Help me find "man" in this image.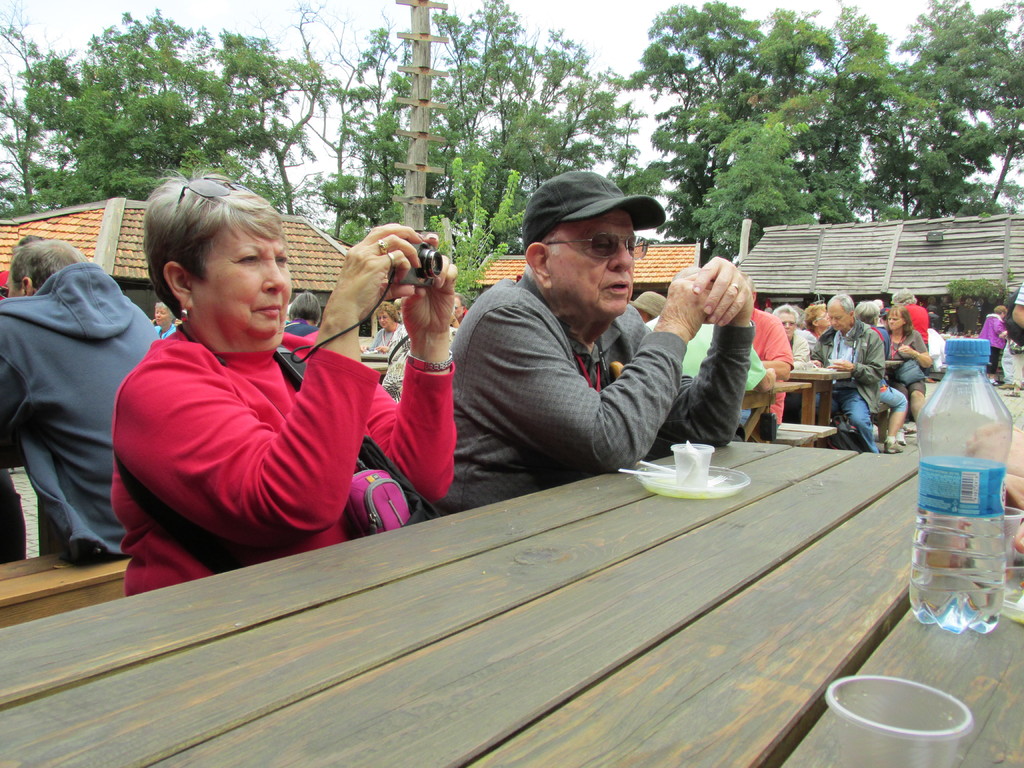
Found it: <box>439,195,758,492</box>.
